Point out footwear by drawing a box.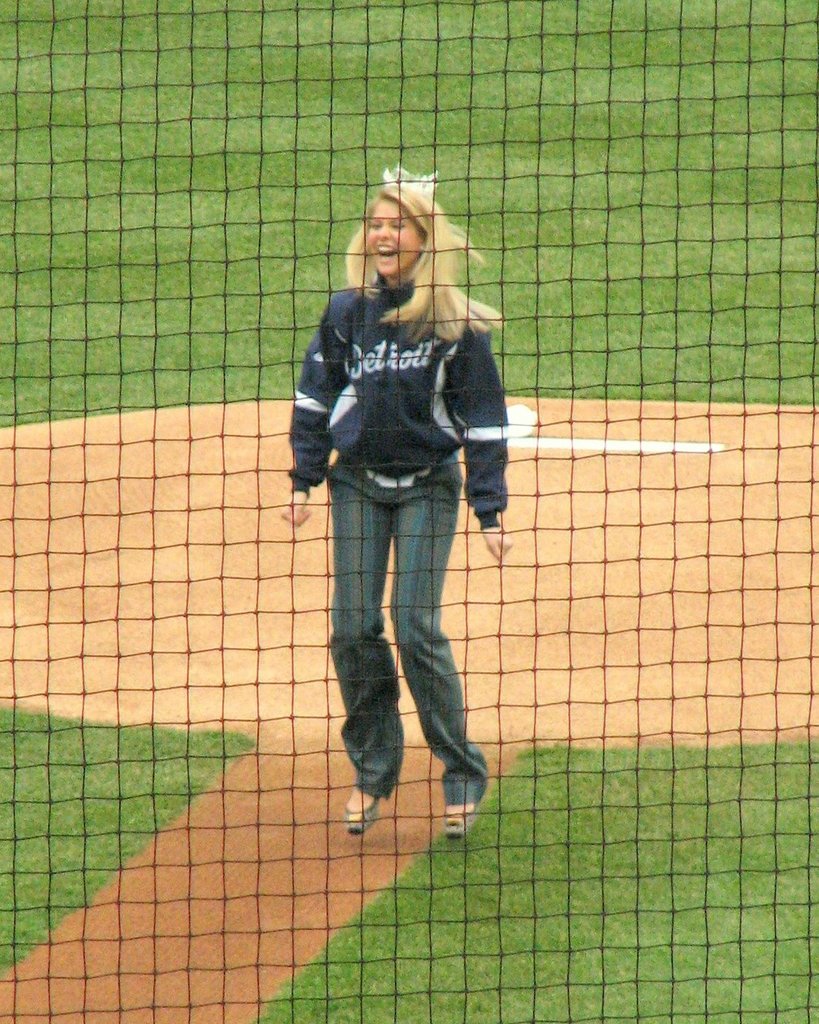
BBox(440, 793, 470, 824).
